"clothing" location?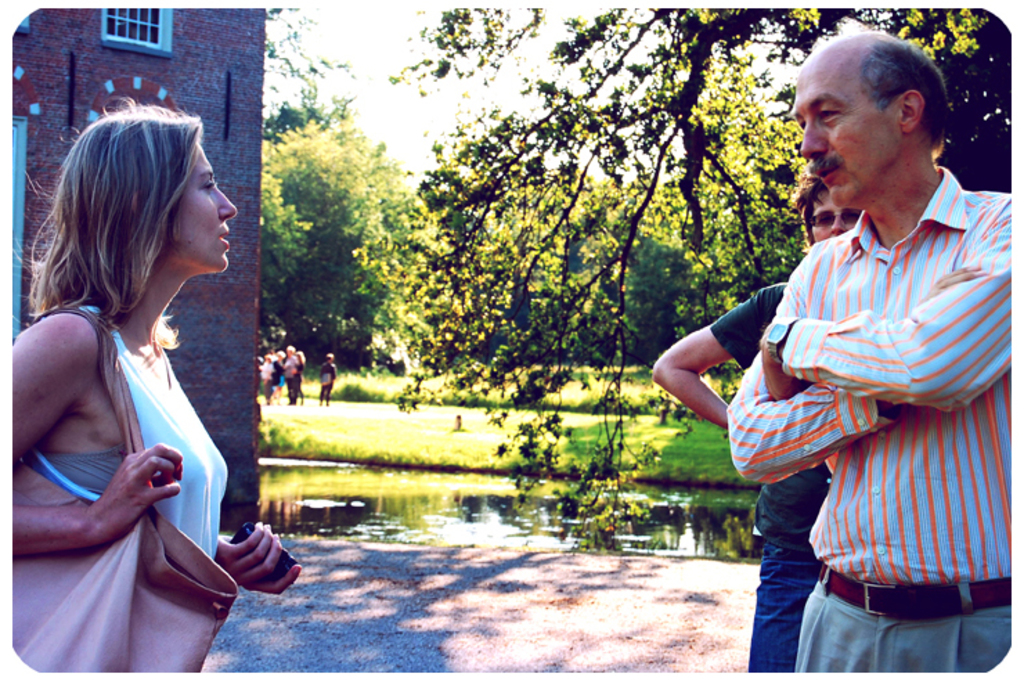
locate(28, 267, 259, 631)
